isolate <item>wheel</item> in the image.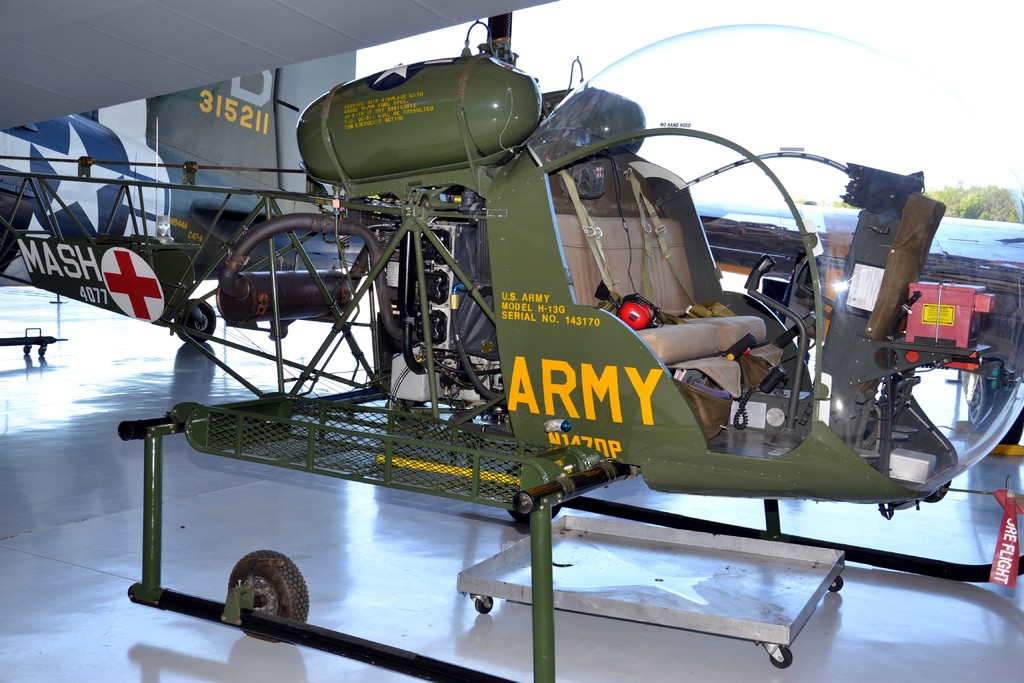
Isolated region: {"x1": 229, "y1": 550, "x2": 309, "y2": 645}.
